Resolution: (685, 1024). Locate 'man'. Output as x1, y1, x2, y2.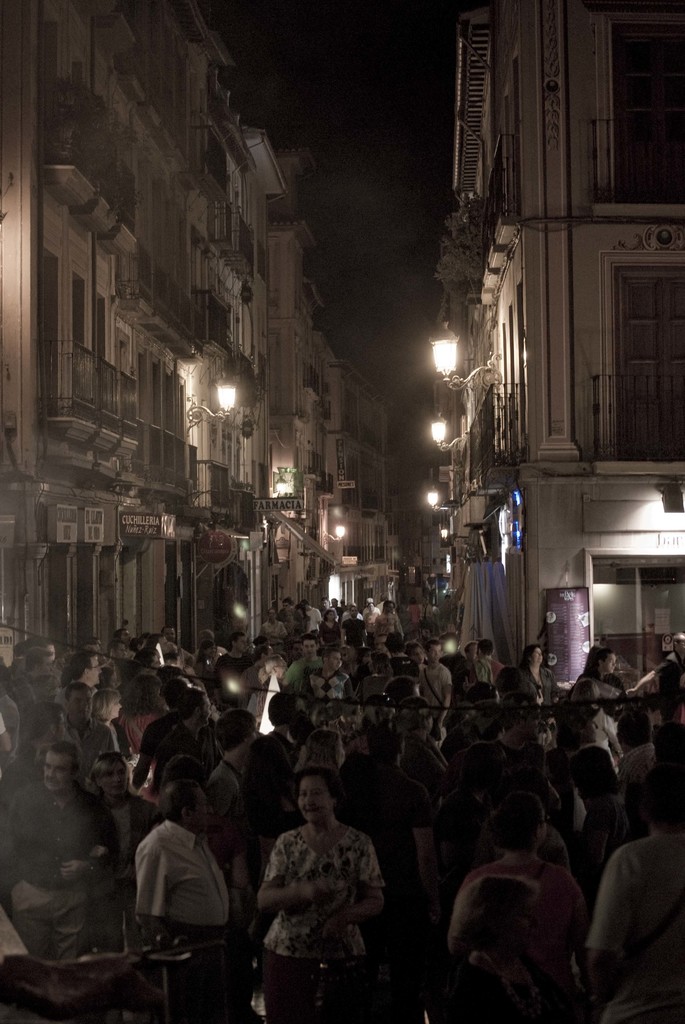
306, 650, 349, 699.
